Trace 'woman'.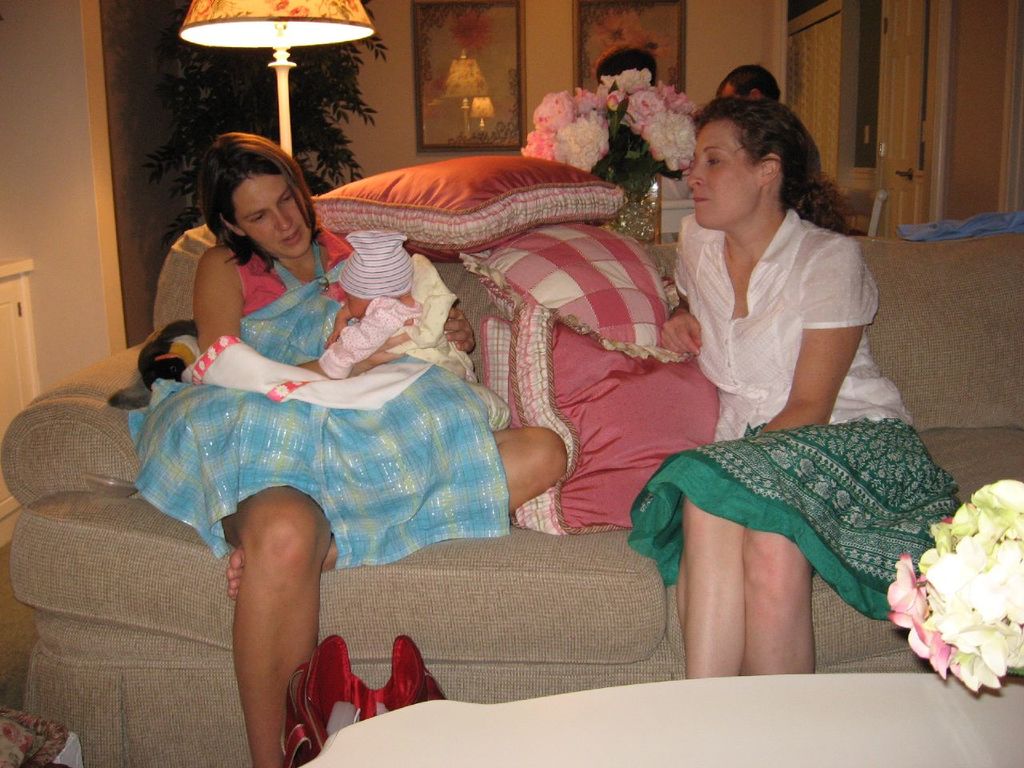
Traced to (646,125,922,625).
